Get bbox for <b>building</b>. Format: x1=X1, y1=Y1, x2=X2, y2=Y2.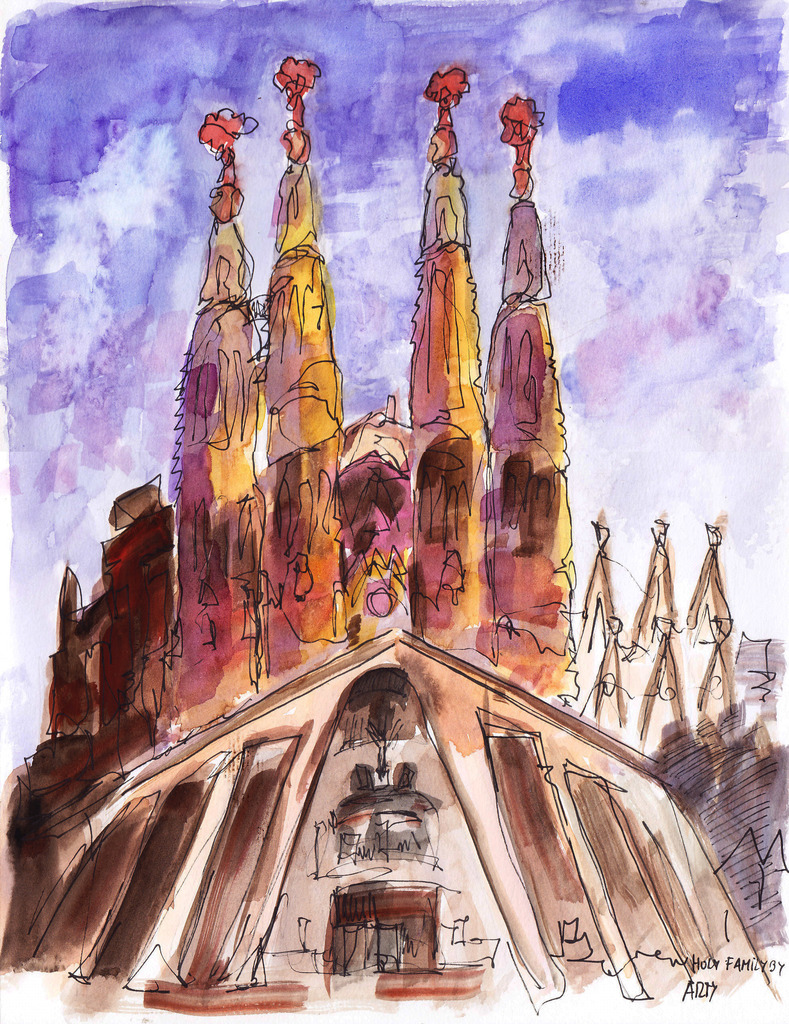
x1=0, y1=53, x2=777, y2=1014.
